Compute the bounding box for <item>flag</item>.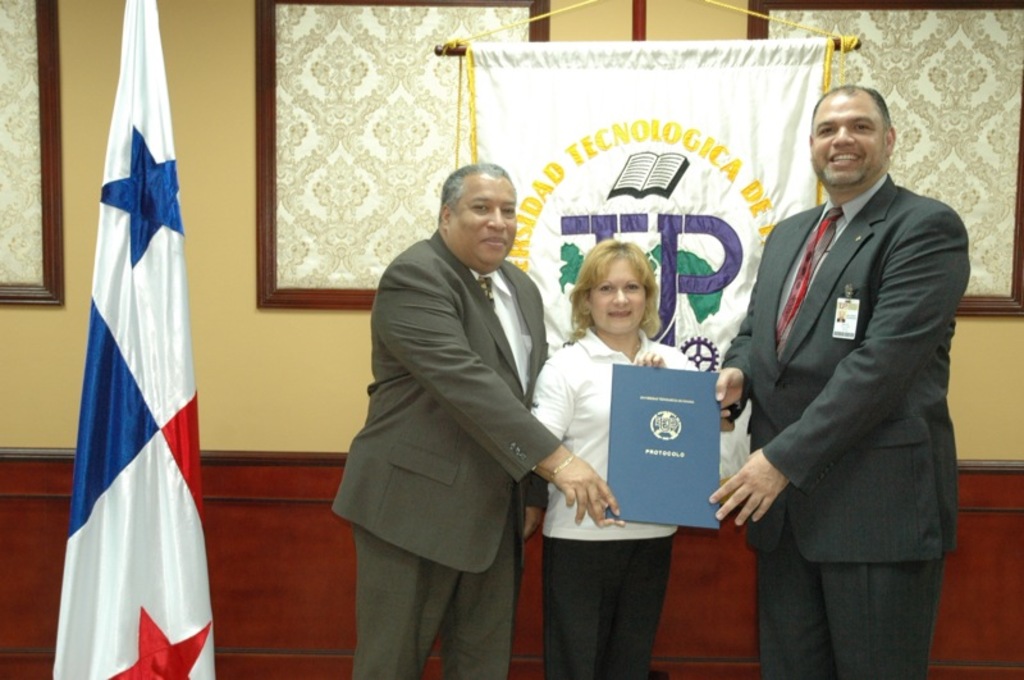
x1=47, y1=0, x2=218, y2=679.
